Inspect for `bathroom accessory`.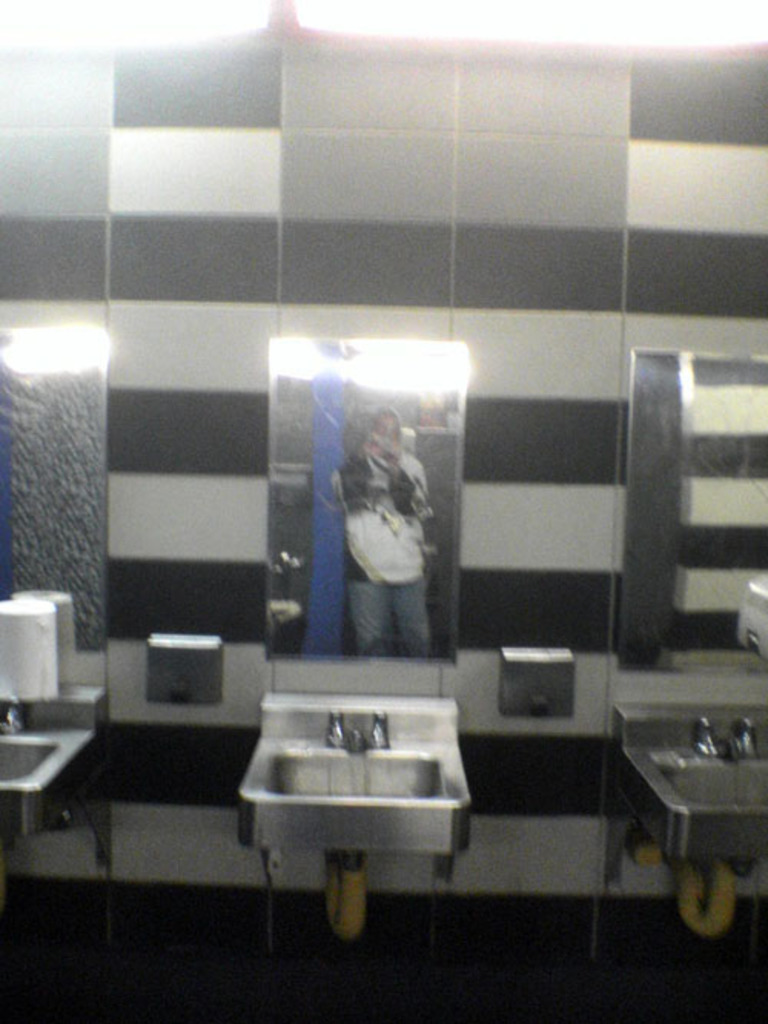
Inspection: <bbox>0, 718, 91, 841</bbox>.
